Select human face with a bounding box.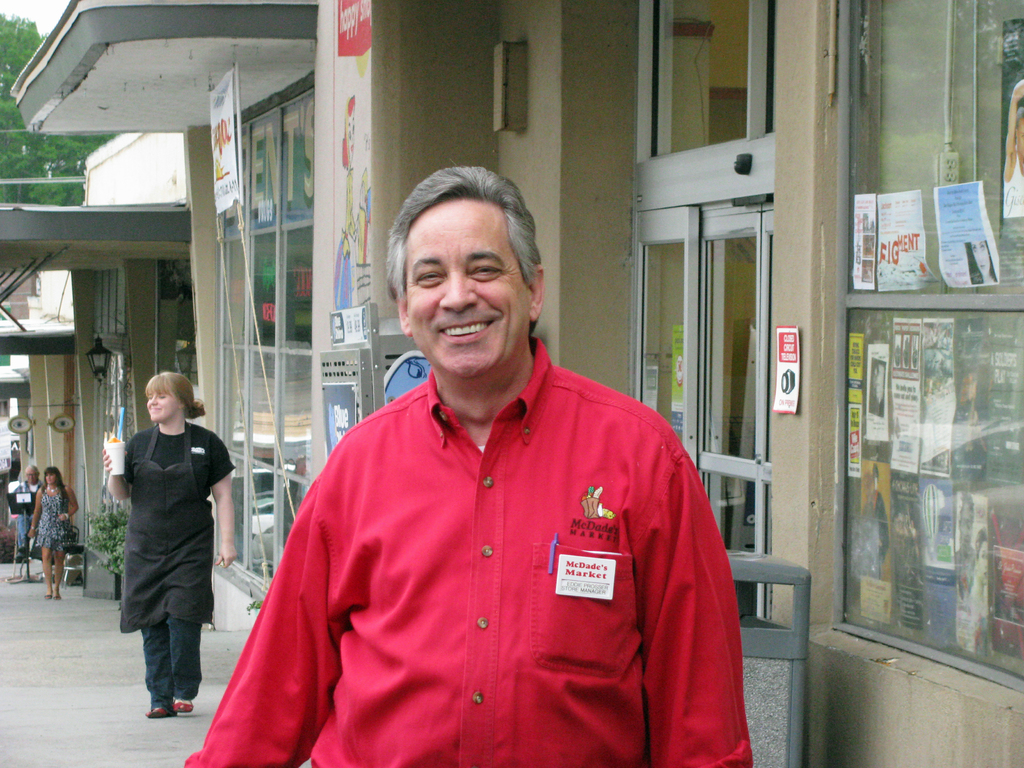
148, 388, 183, 425.
